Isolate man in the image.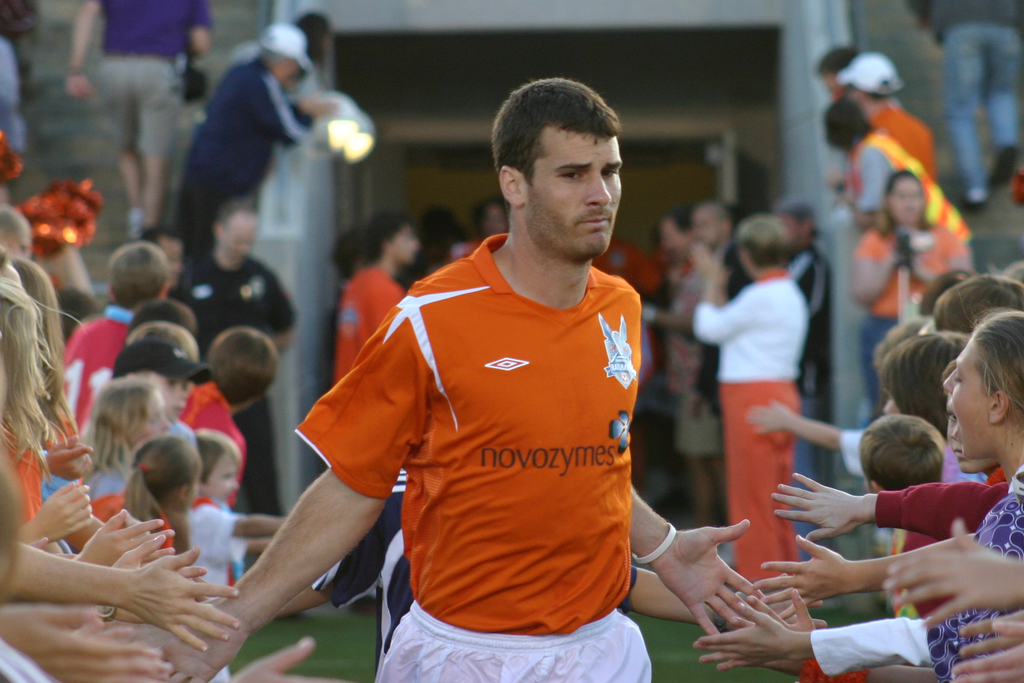
Isolated region: detection(270, 84, 758, 671).
